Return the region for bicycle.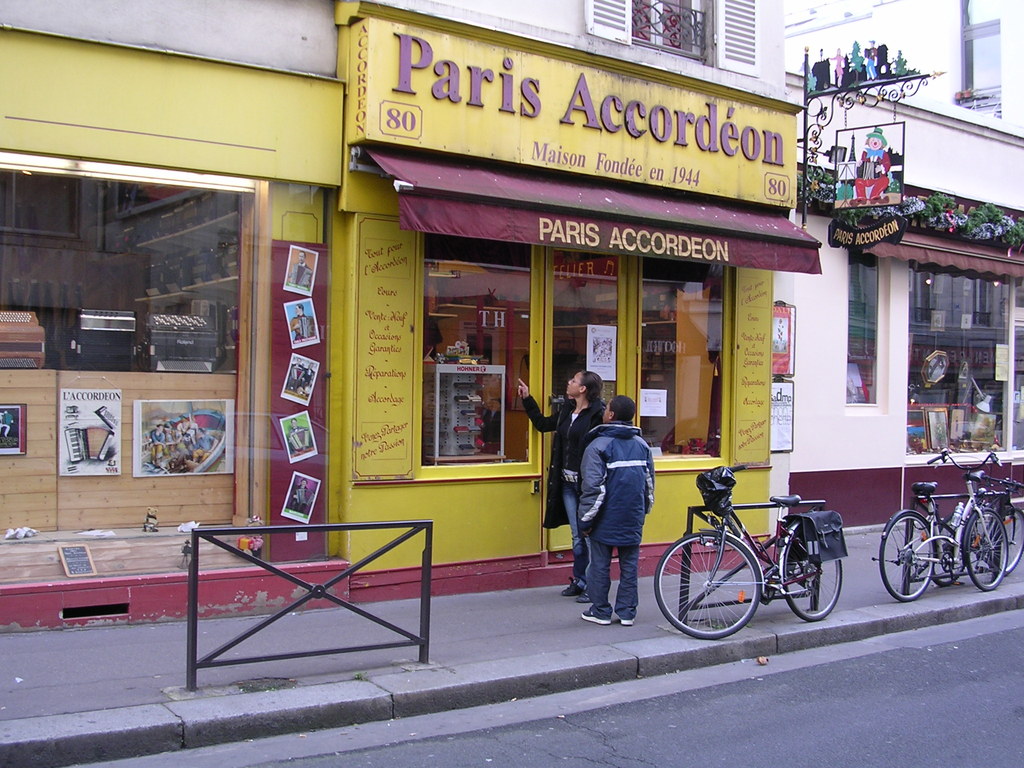
detection(872, 446, 1009, 600).
